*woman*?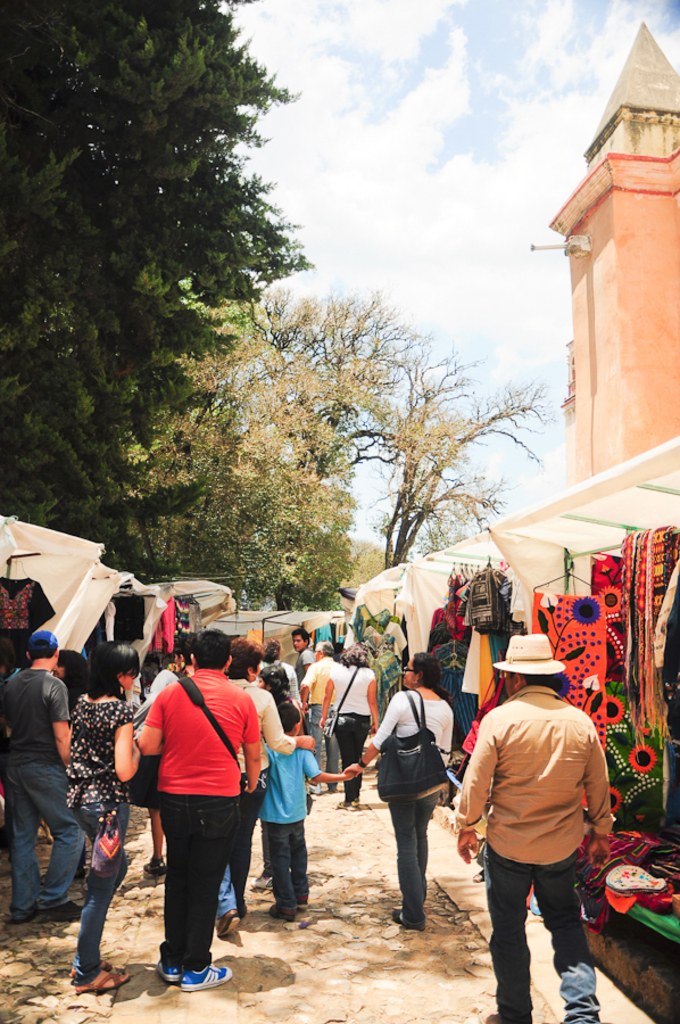
320 645 379 811
